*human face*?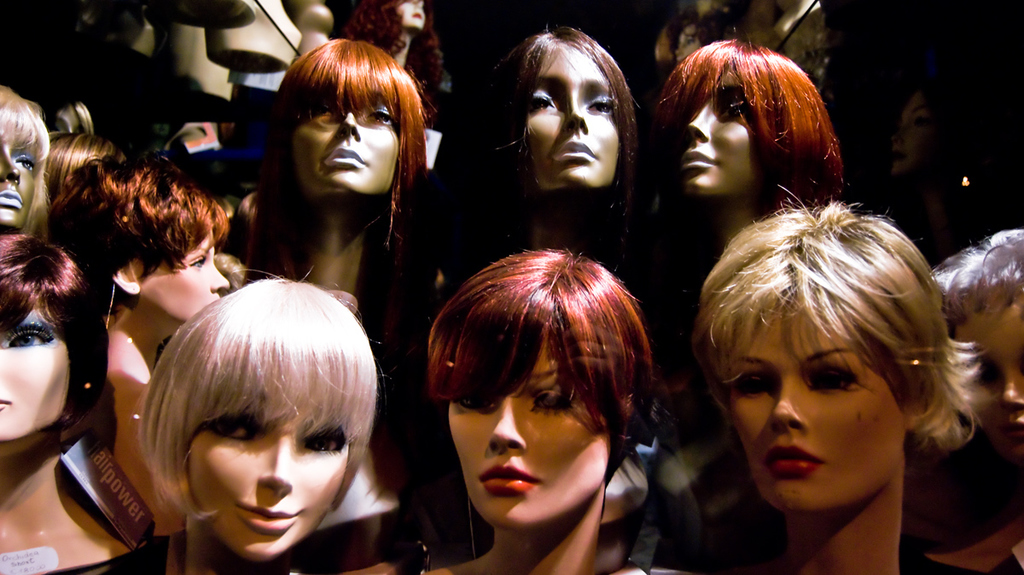
<box>448,341,607,526</box>
